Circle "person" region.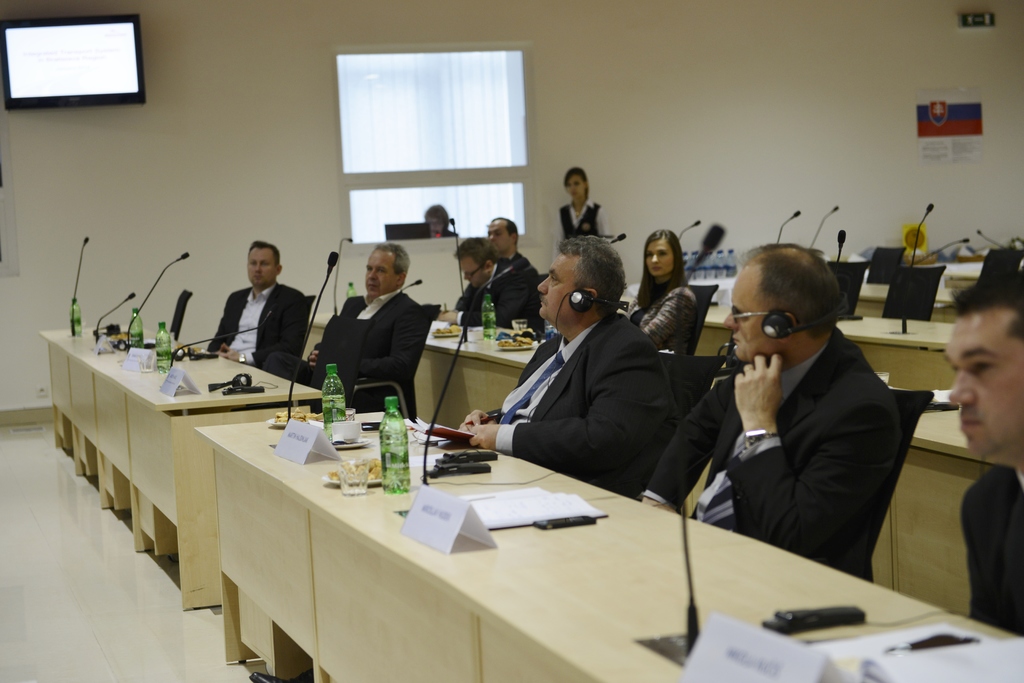
Region: <region>214, 233, 296, 389</region>.
